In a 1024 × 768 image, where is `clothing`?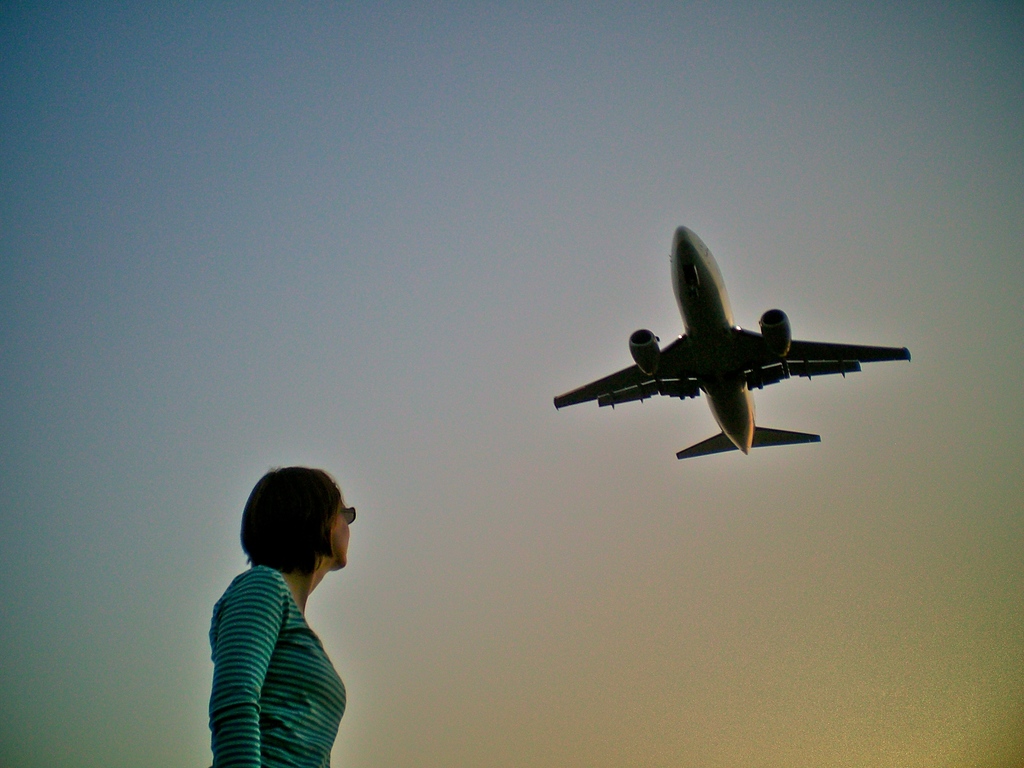
pyautogui.locateOnScreen(193, 533, 371, 758).
